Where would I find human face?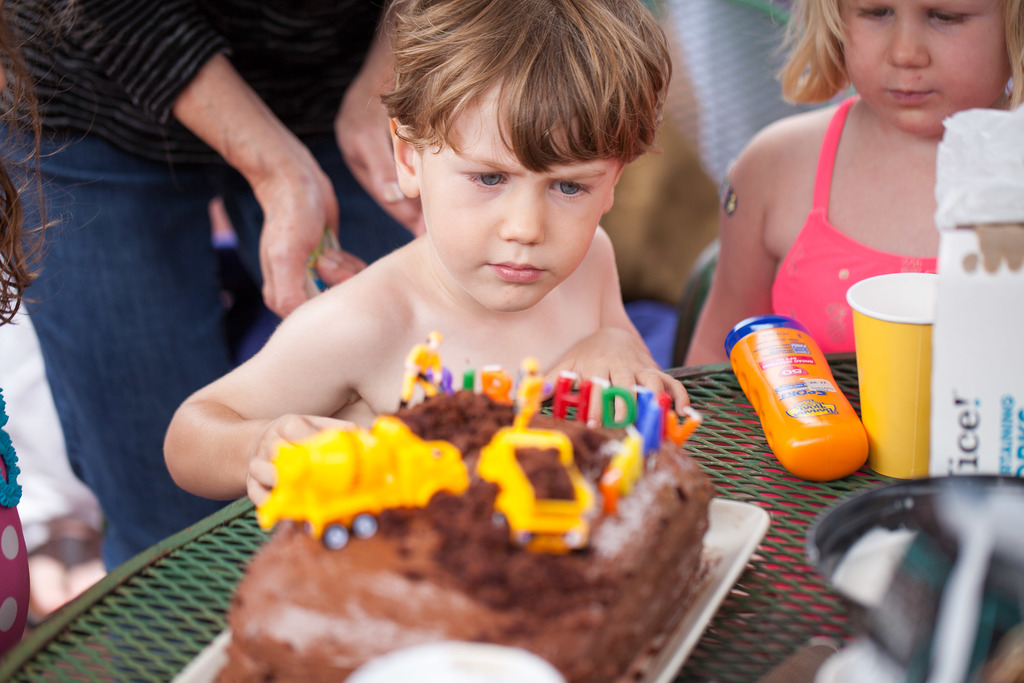
At {"x1": 418, "y1": 89, "x2": 625, "y2": 304}.
